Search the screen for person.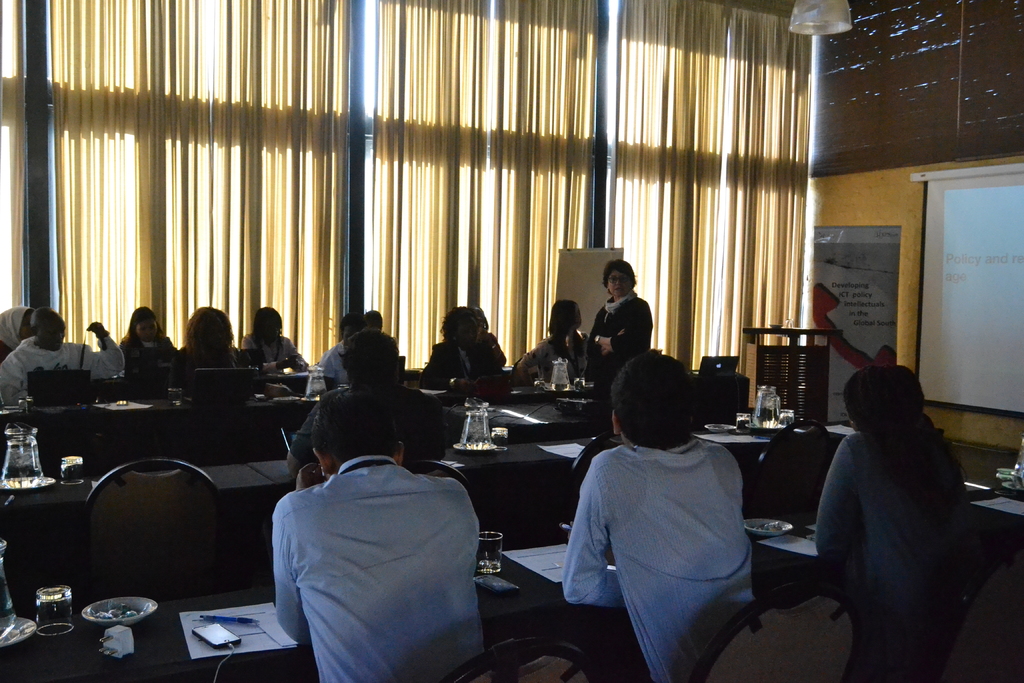
Found at (560, 348, 756, 682).
